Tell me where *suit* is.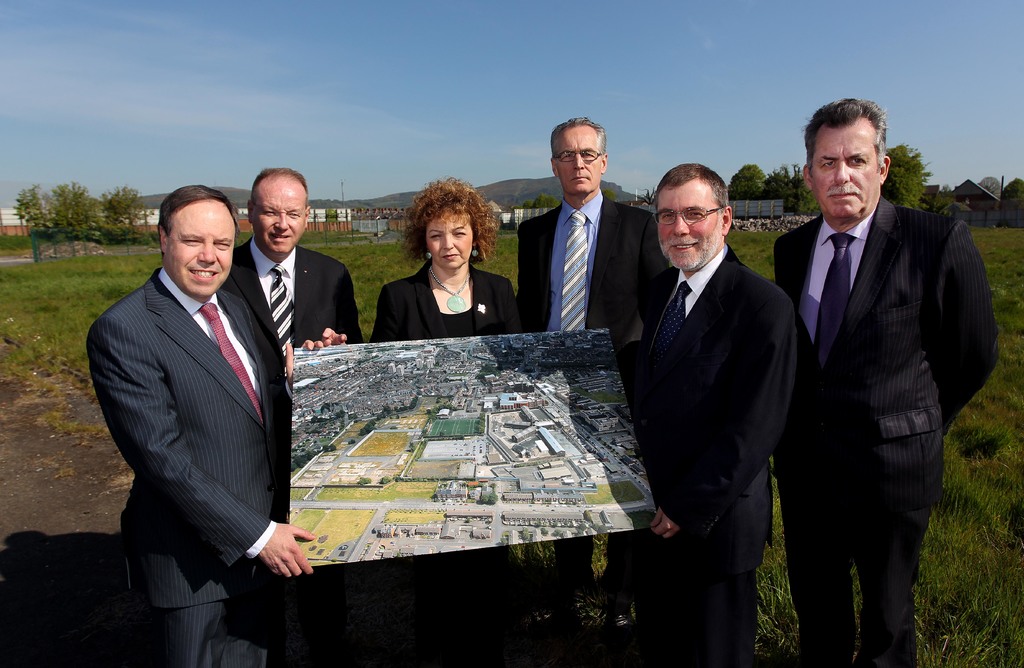
*suit* is at x1=619 y1=240 x2=800 y2=664.
